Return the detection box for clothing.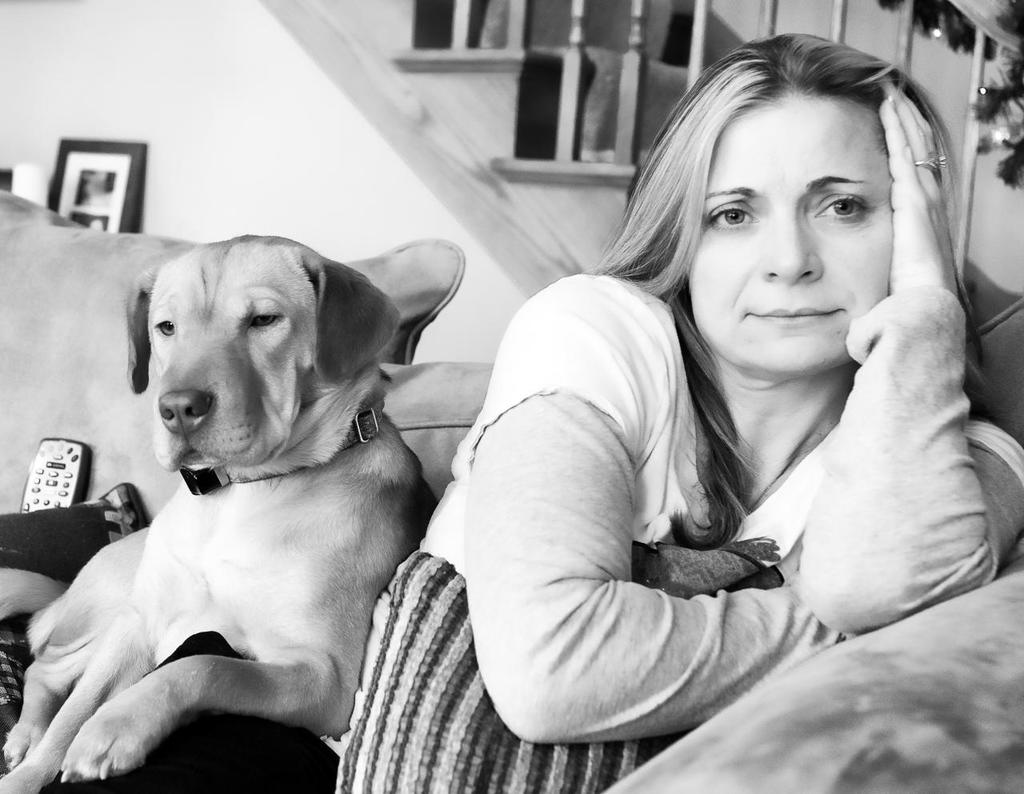
bbox=[410, 269, 1023, 745].
